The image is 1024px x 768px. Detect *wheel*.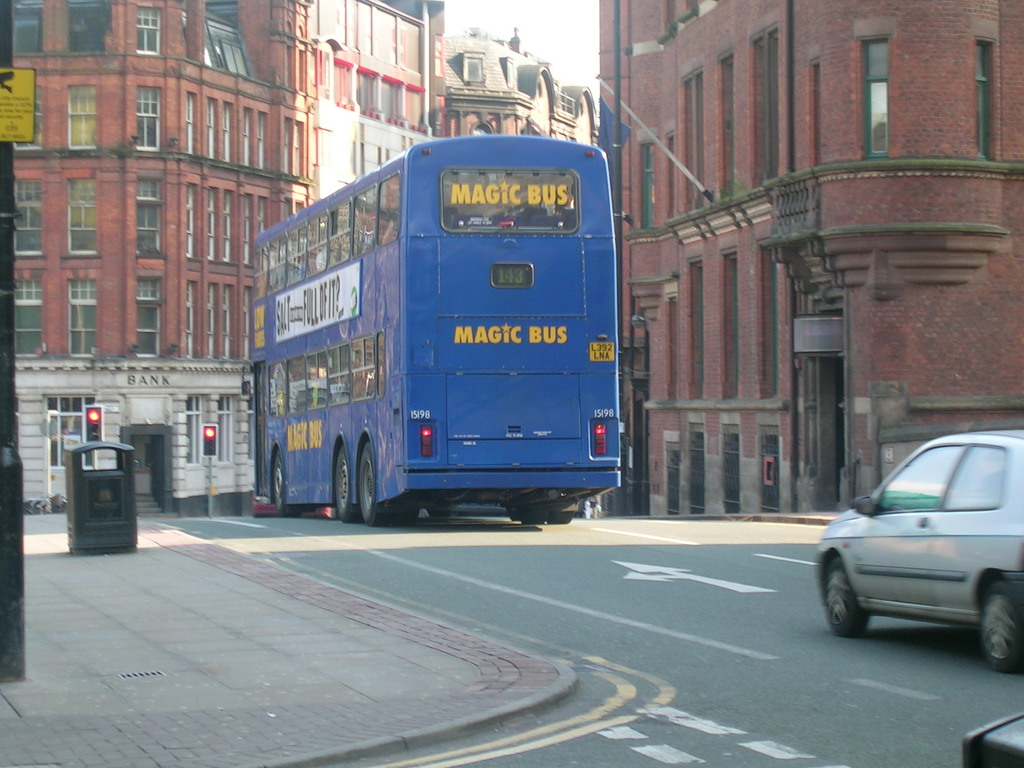
Detection: 334 452 361 521.
